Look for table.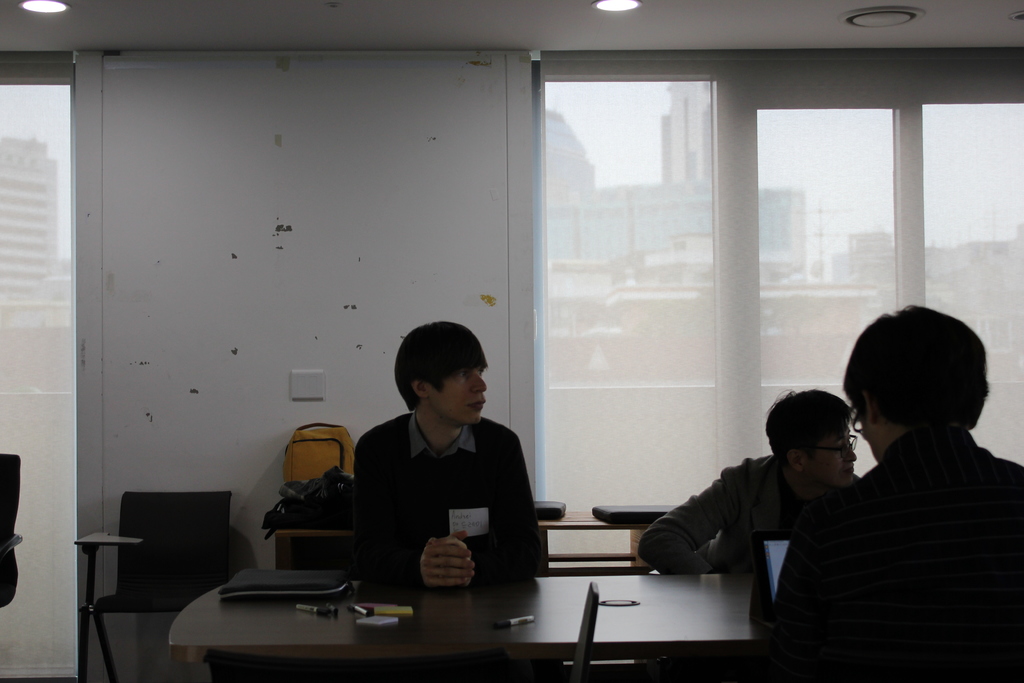
Found: 588/509/680/567.
